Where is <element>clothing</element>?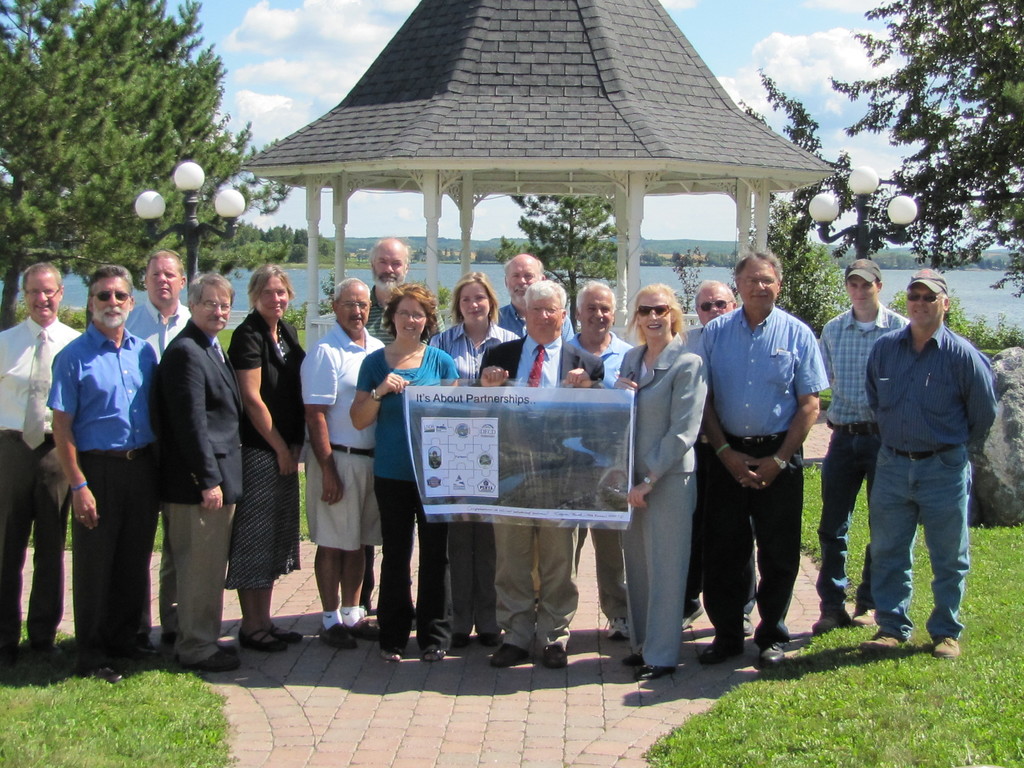
<box>817,306,900,426</box>.
